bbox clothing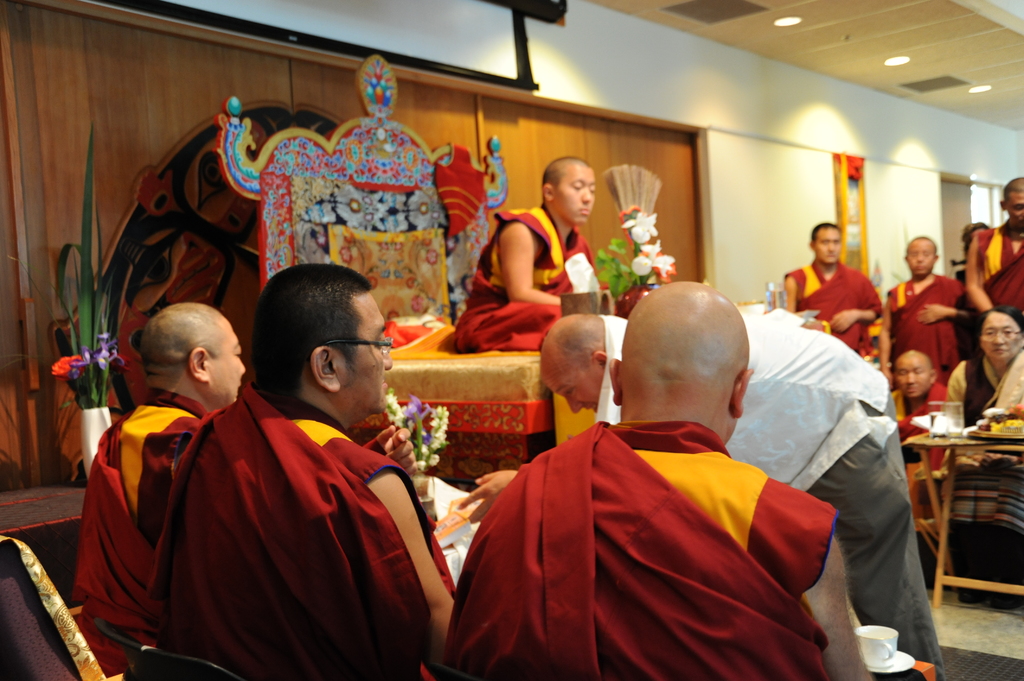
rect(84, 390, 212, 680)
